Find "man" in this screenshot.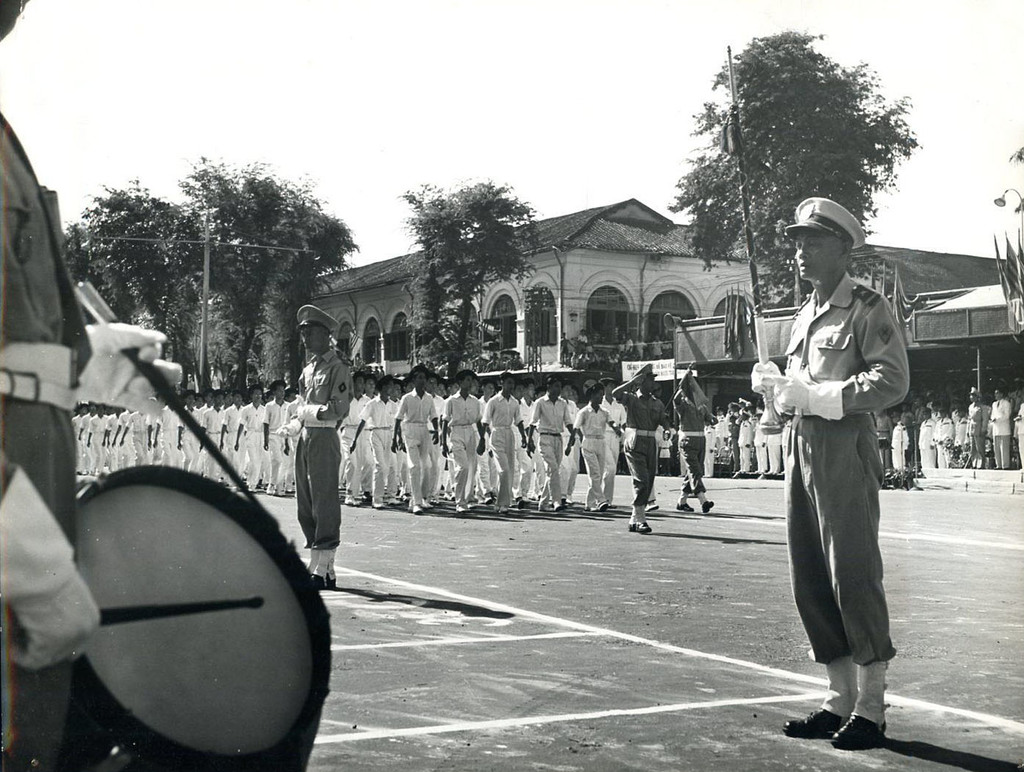
The bounding box for "man" is (889,409,909,469).
